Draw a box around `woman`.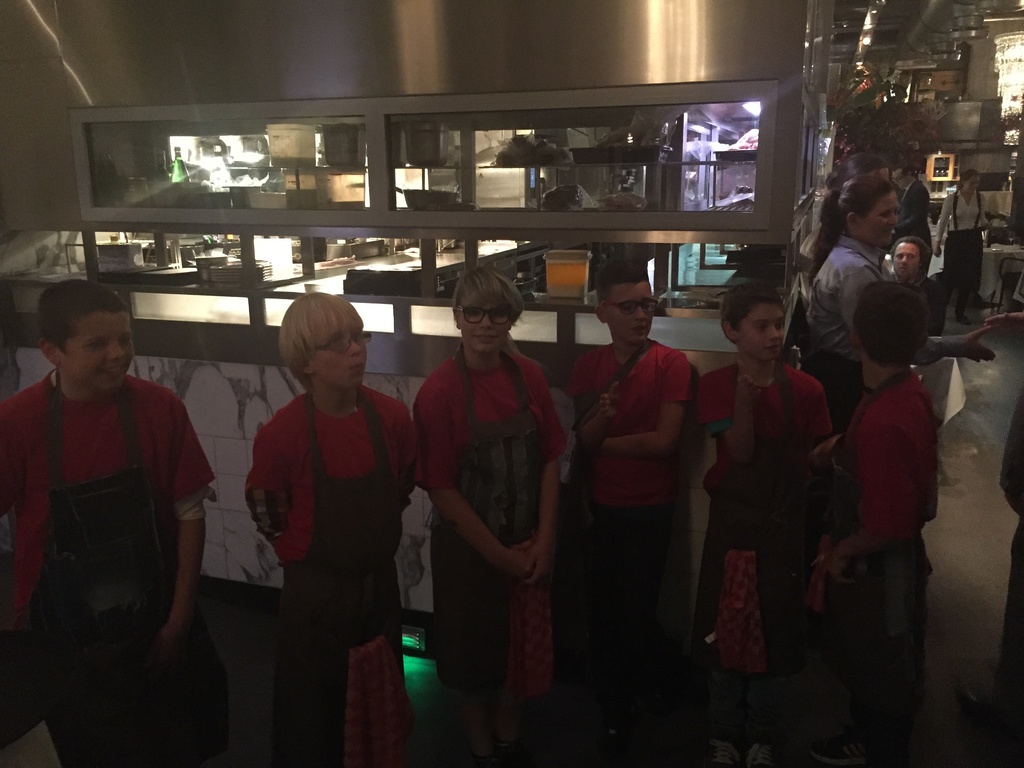
[234,288,451,759].
